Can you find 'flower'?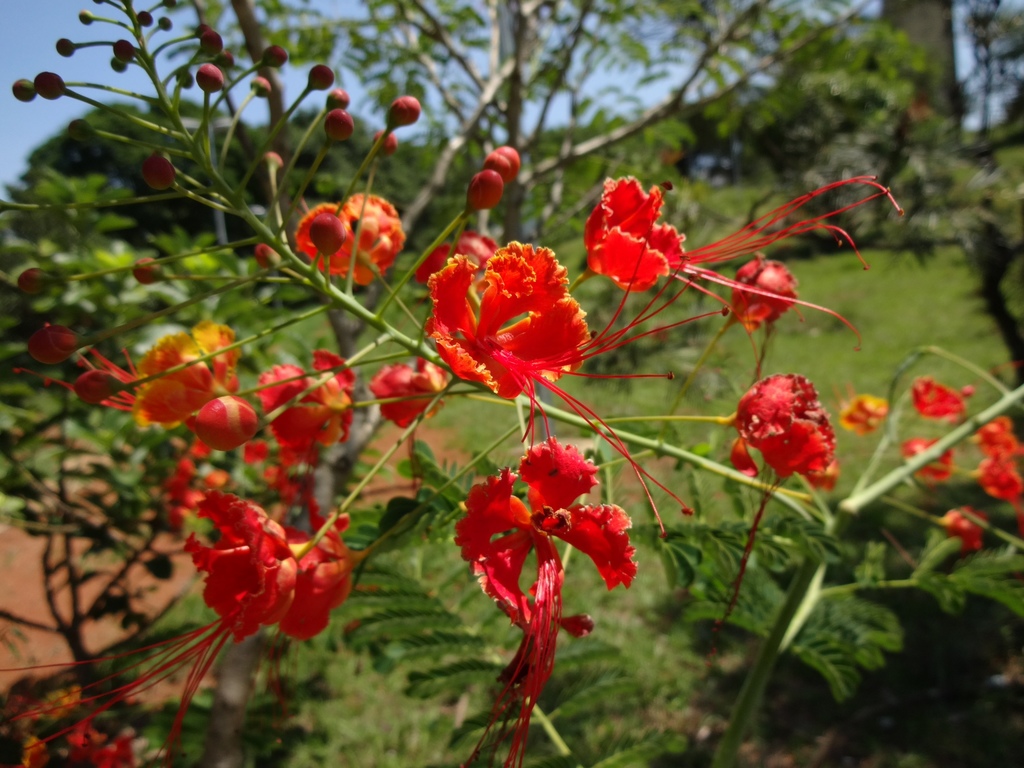
Yes, bounding box: [10,270,57,300].
